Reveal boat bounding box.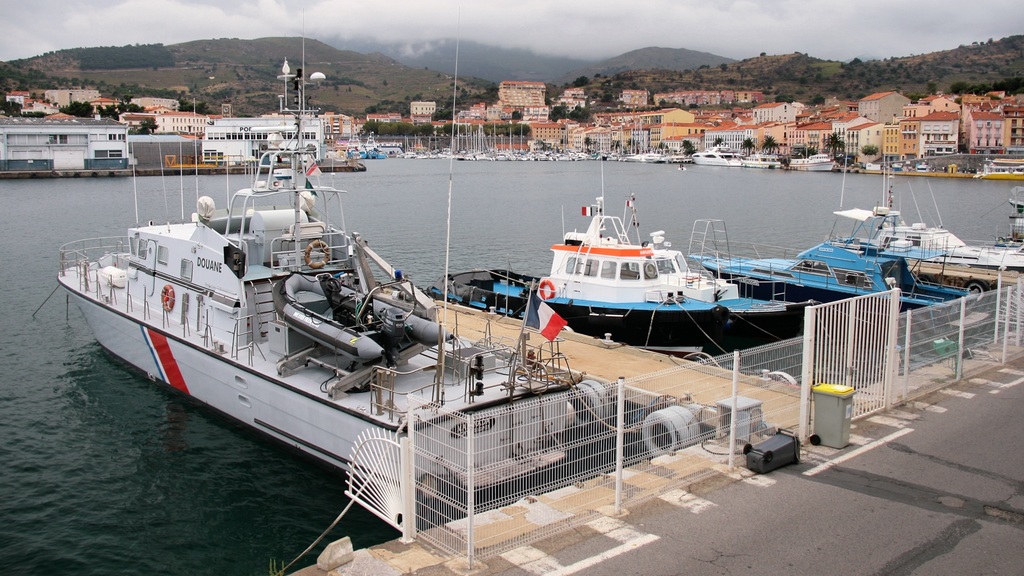
Revealed: 695,141,779,173.
